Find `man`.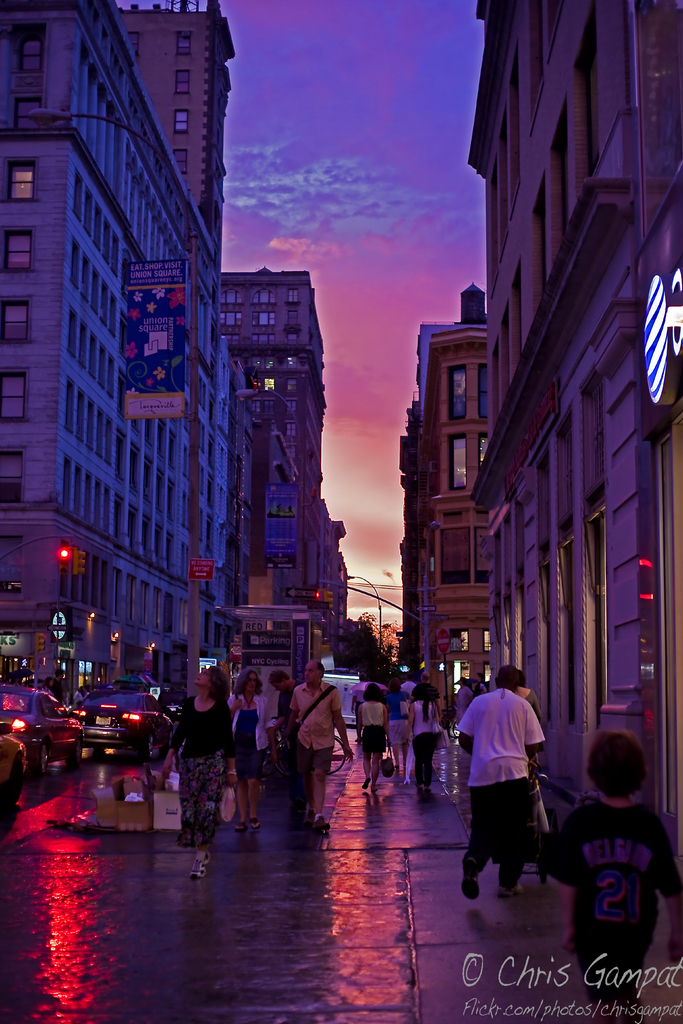
[x1=246, y1=672, x2=292, y2=812].
